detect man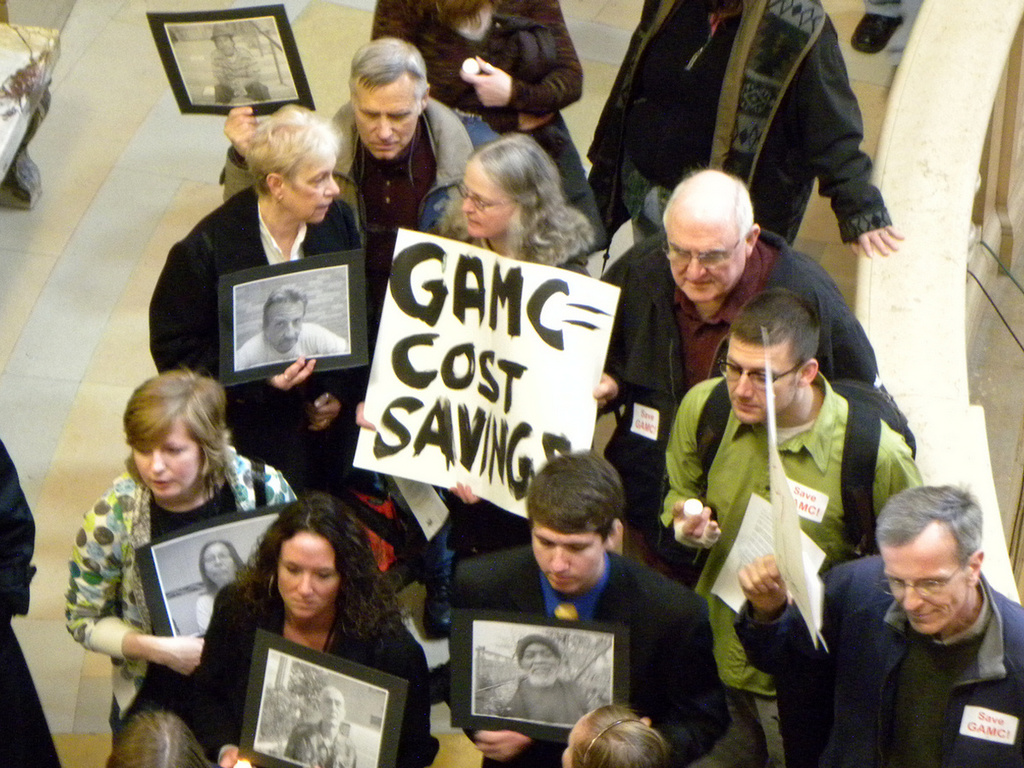
x1=65 y1=366 x2=307 y2=741
